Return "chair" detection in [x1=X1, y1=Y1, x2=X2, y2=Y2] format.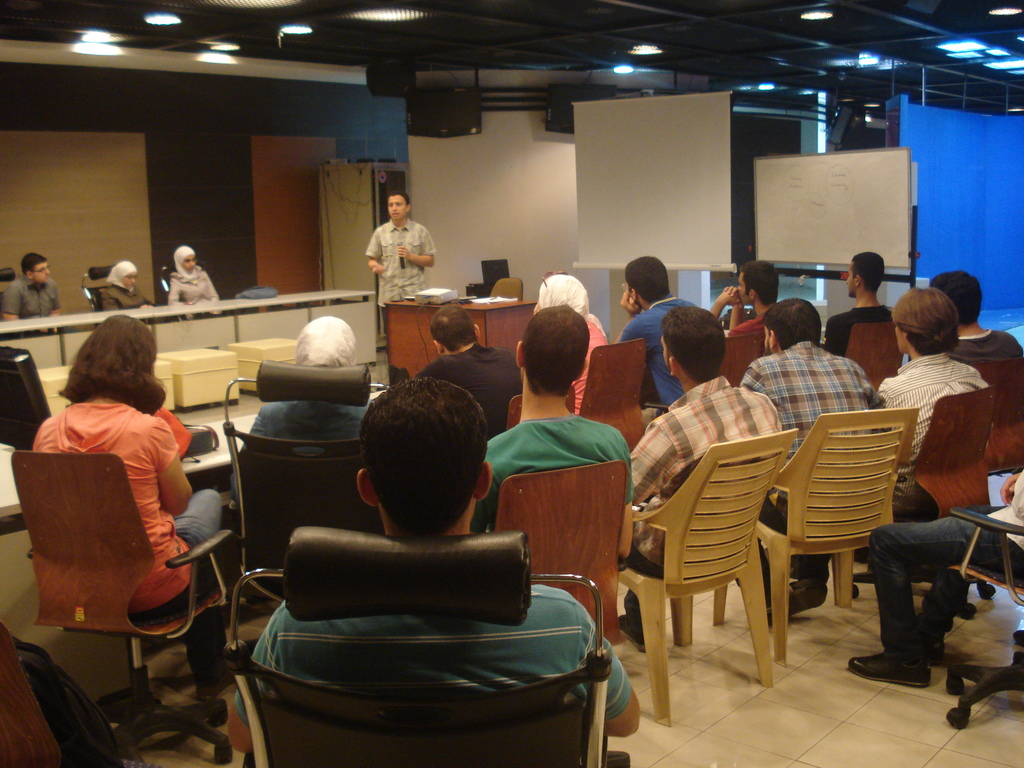
[x1=80, y1=257, x2=115, y2=309].
